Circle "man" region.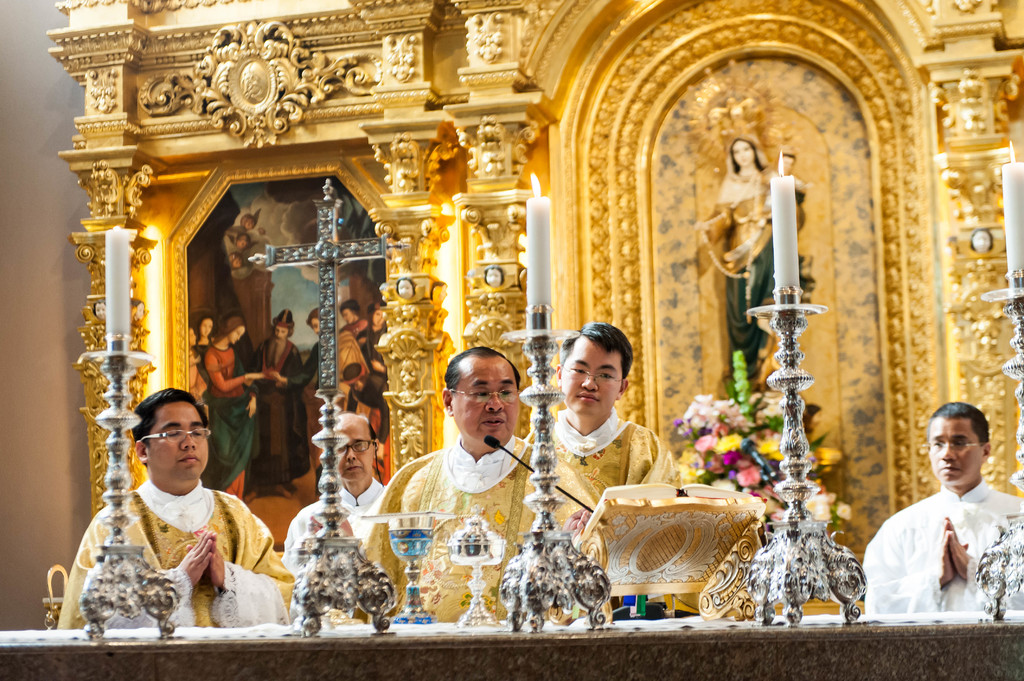
Region: 360:297:387:396.
